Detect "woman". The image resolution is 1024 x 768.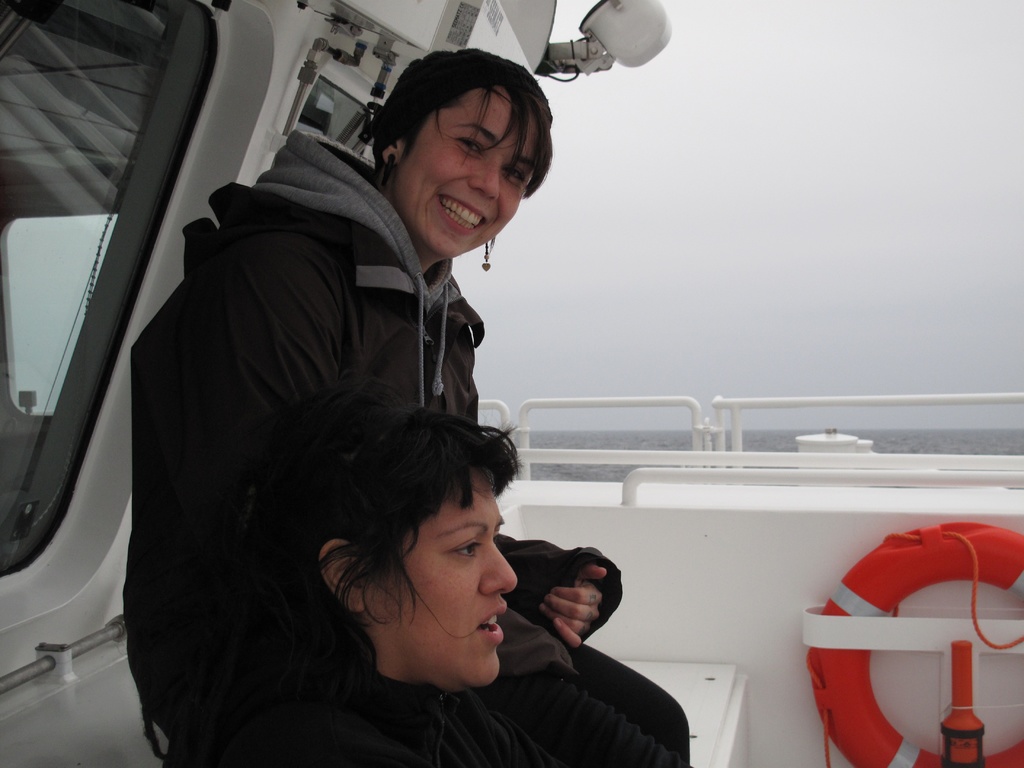
(166, 380, 562, 767).
